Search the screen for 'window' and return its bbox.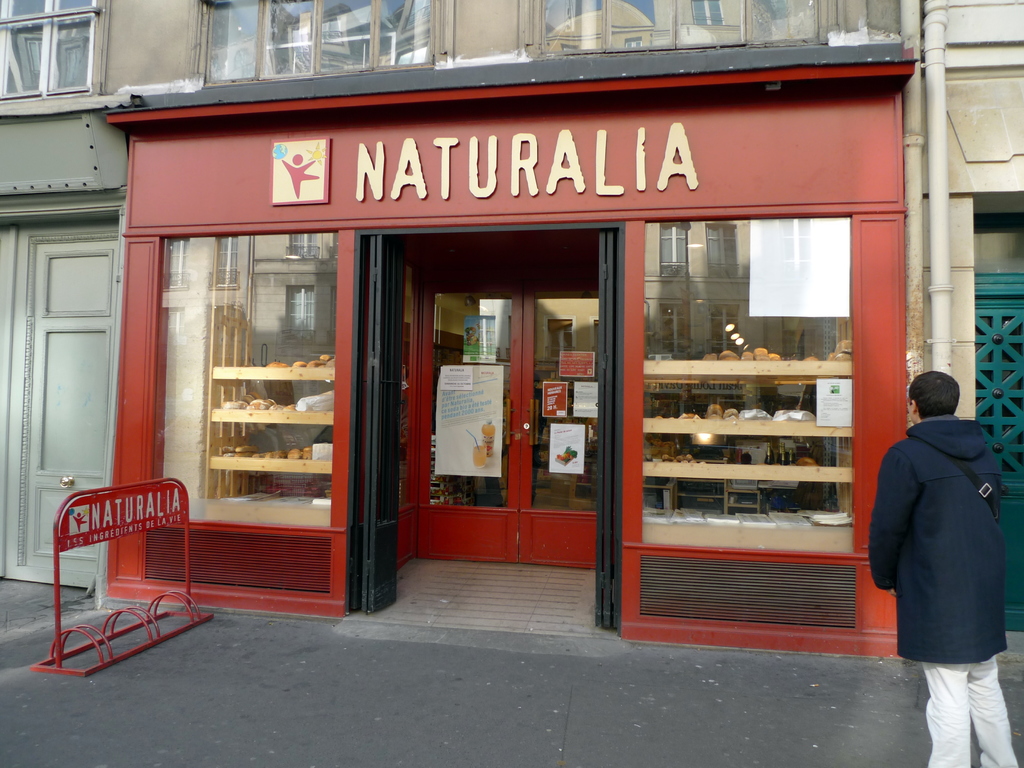
Found: box=[196, 0, 436, 88].
